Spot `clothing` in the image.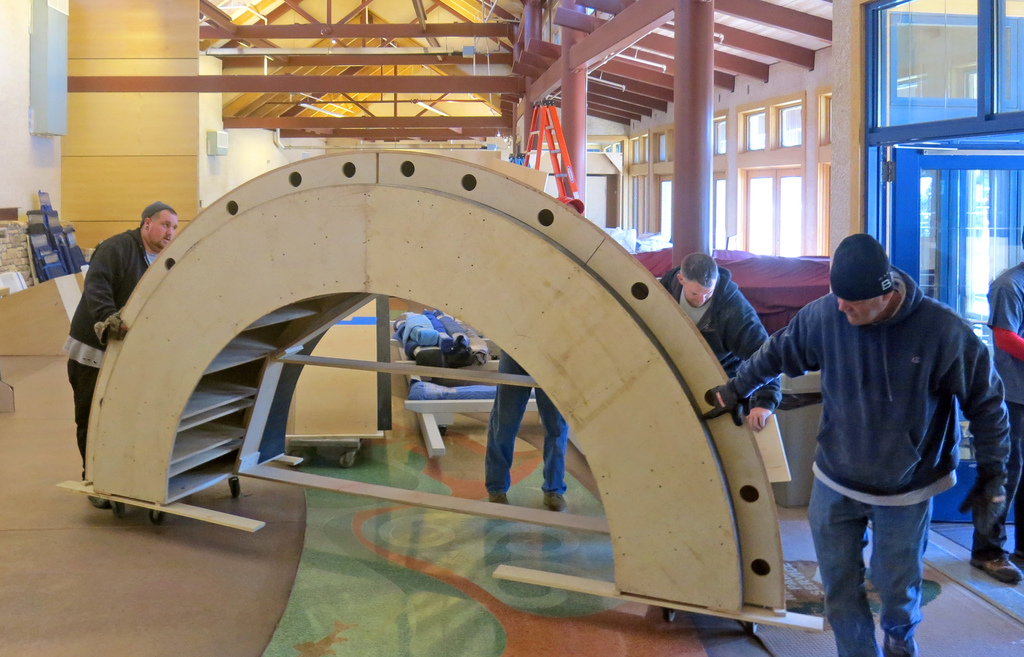
`clothing` found at 662,264,778,418.
